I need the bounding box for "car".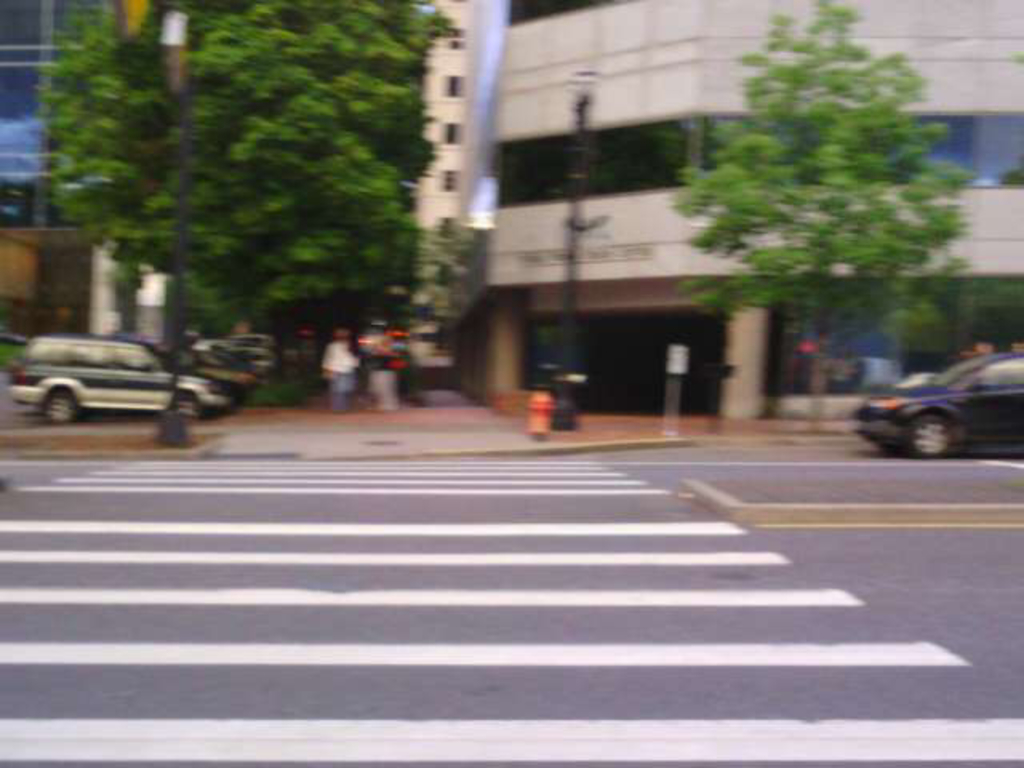
Here it is: (851, 350, 1022, 456).
